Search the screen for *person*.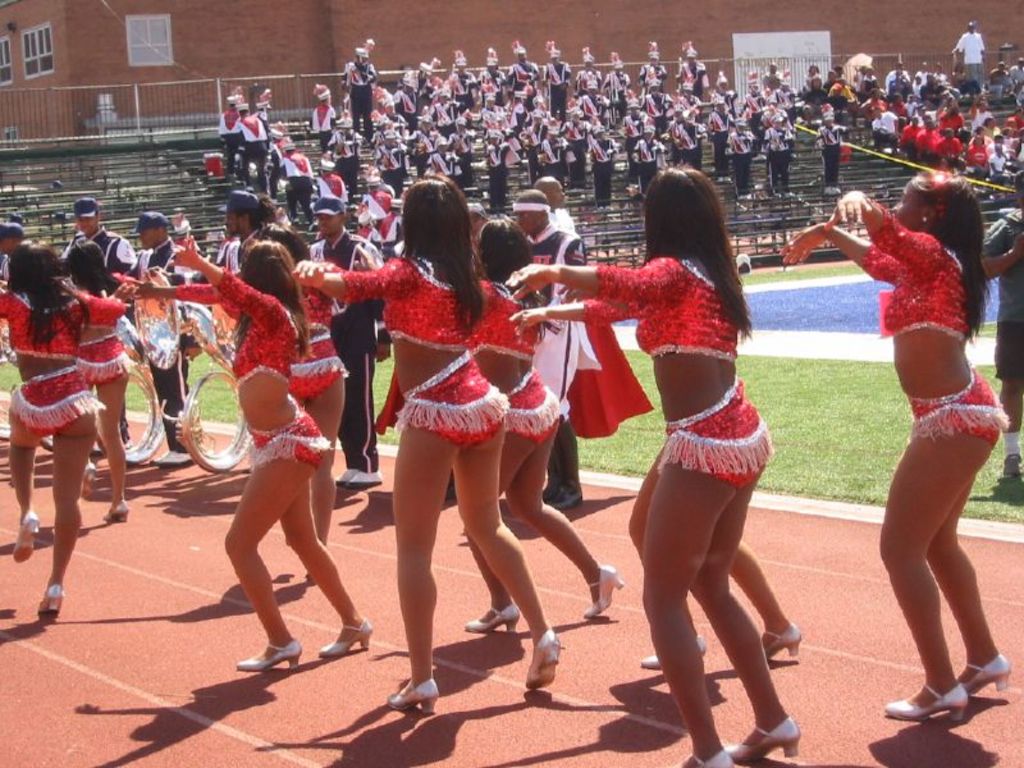
Found at Rect(465, 218, 622, 630).
